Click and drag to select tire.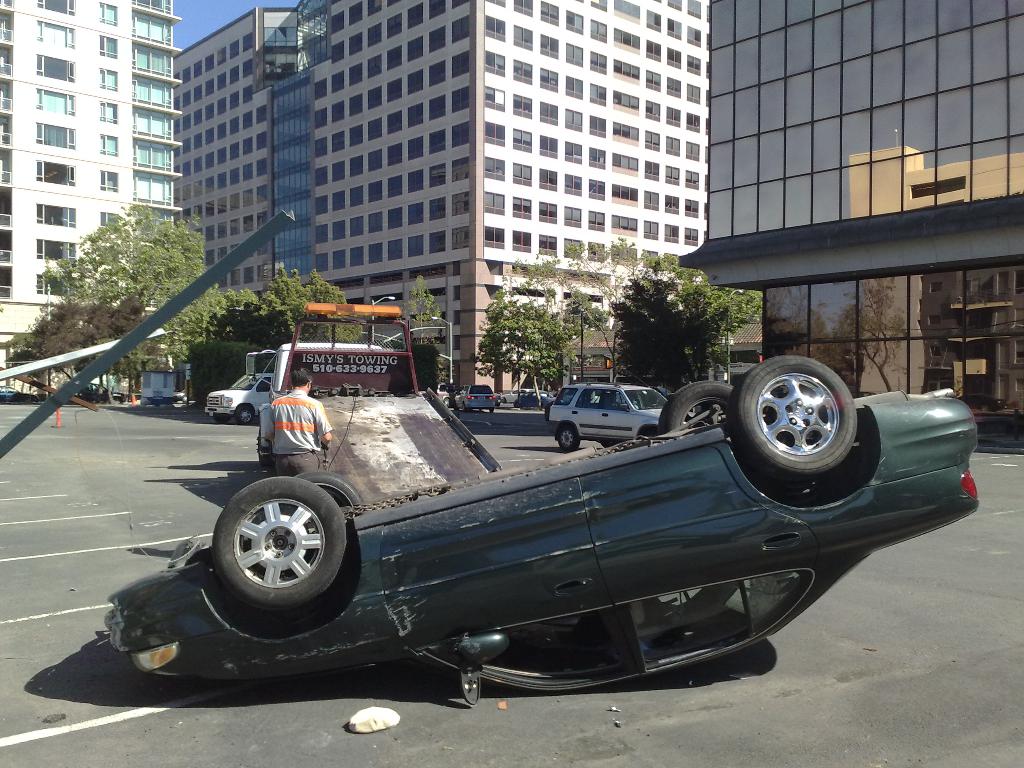
Selection: detection(489, 406, 497, 413).
